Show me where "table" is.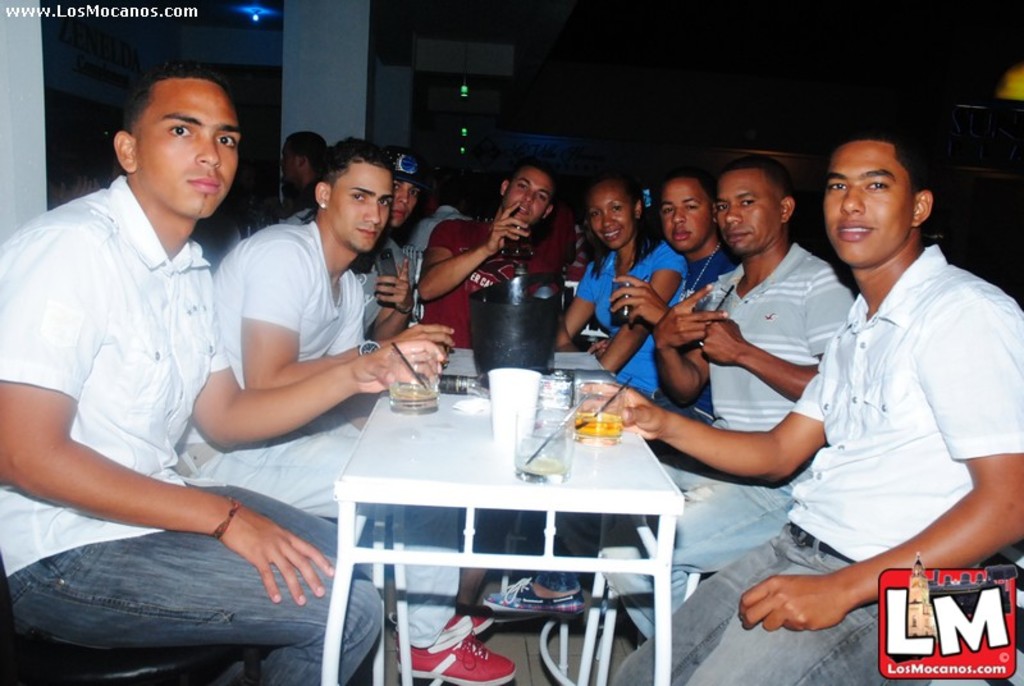
"table" is at {"left": 320, "top": 340, "right": 700, "bottom": 685}.
